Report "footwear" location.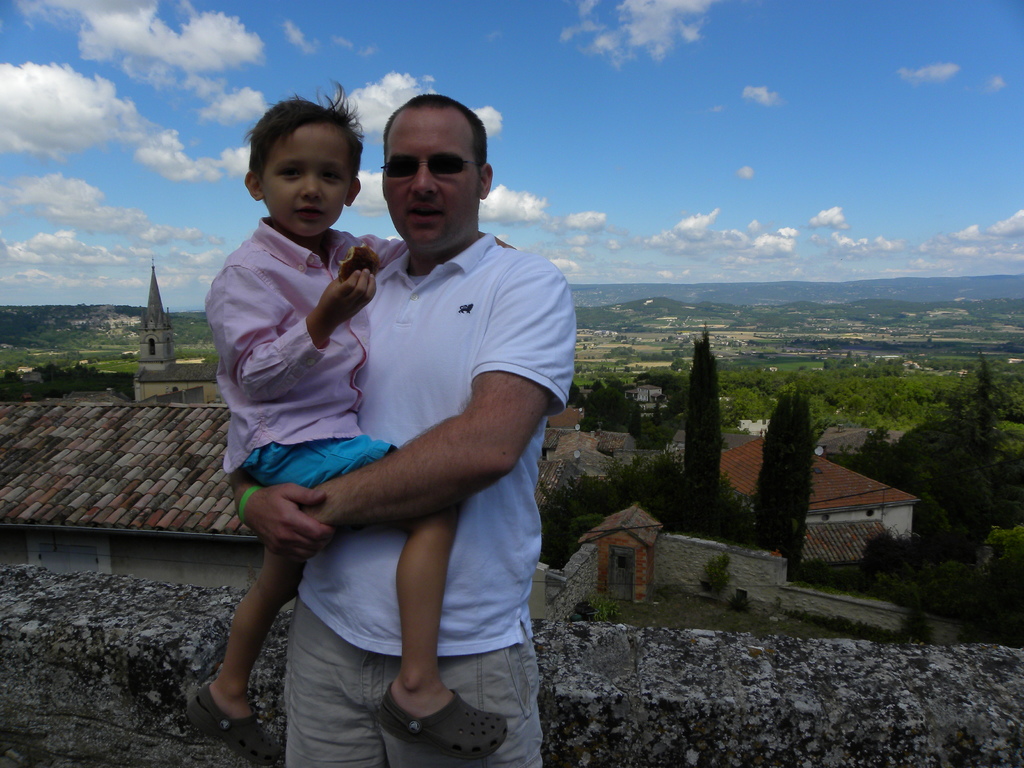
Report: [left=183, top=683, right=277, bottom=767].
